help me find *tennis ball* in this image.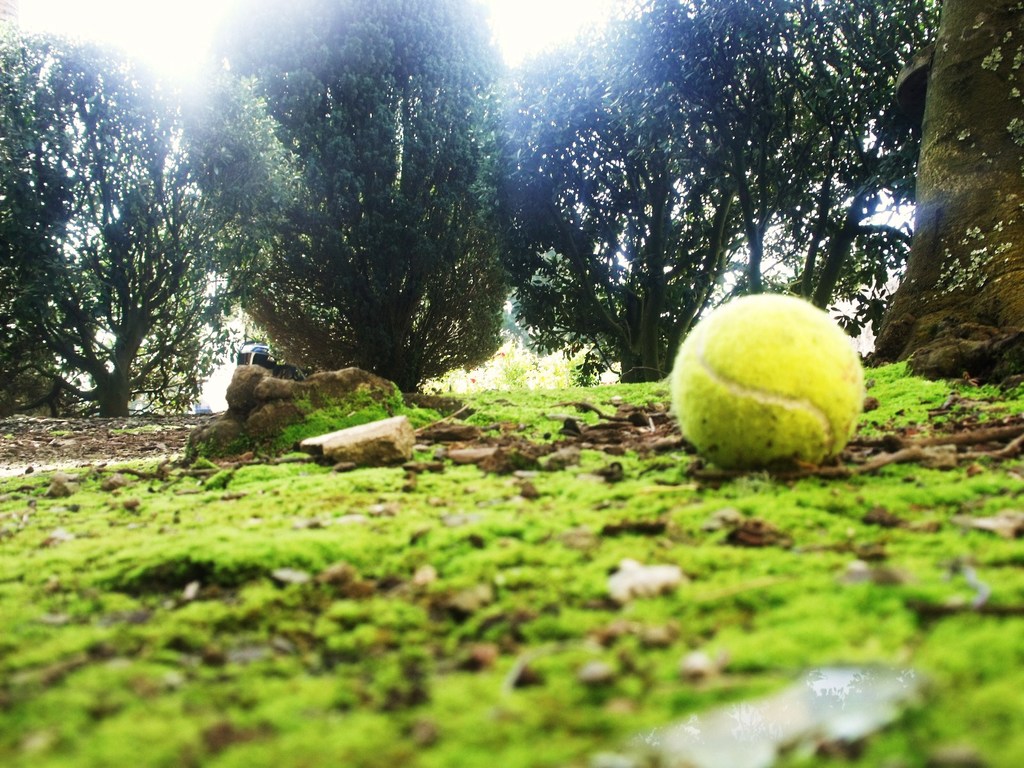
Found it: {"x1": 670, "y1": 294, "x2": 863, "y2": 474}.
